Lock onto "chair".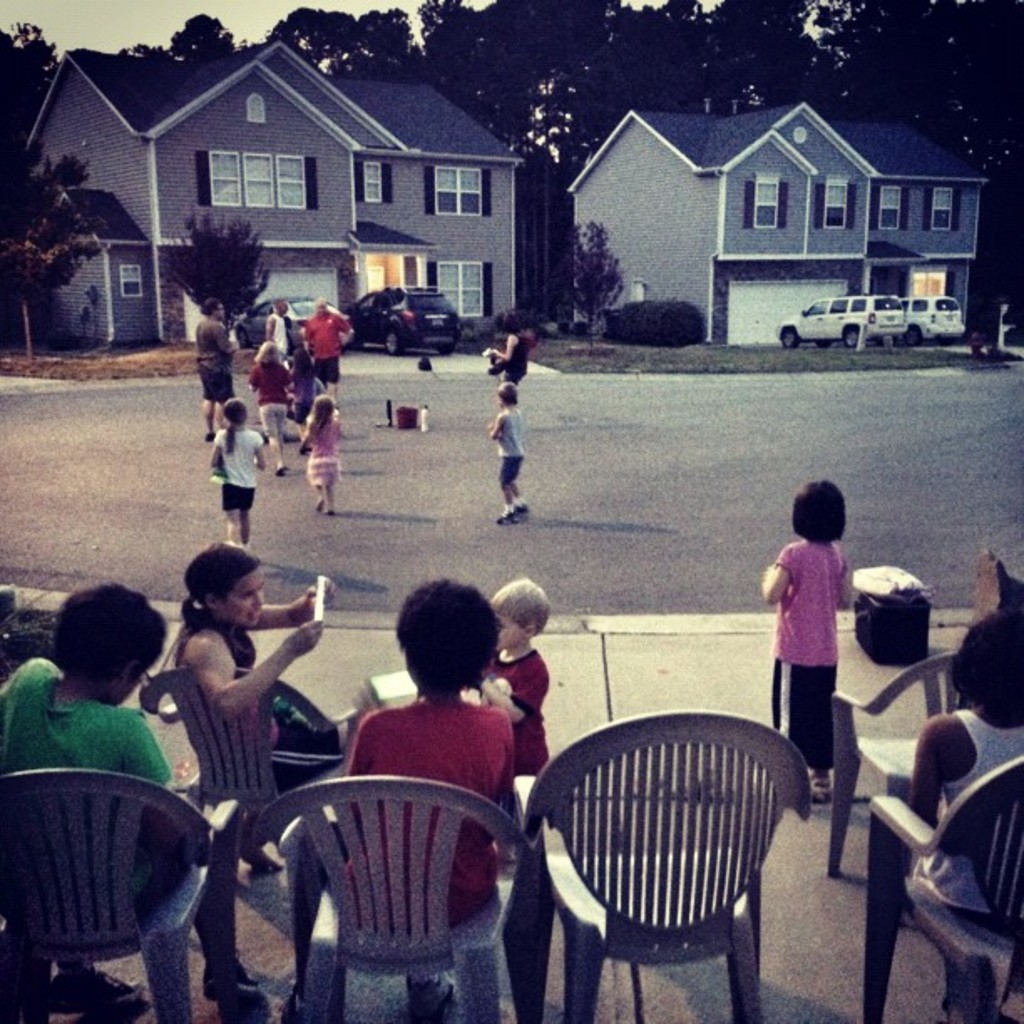
Locked: 3 773 256 1022.
